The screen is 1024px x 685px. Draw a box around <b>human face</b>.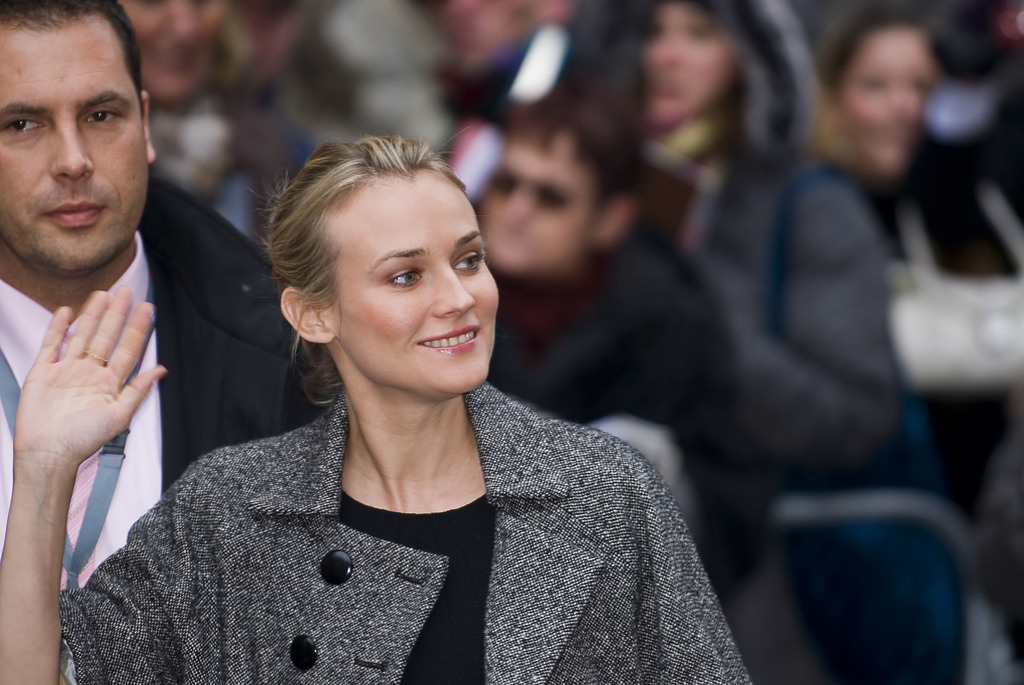
636, 1, 742, 127.
